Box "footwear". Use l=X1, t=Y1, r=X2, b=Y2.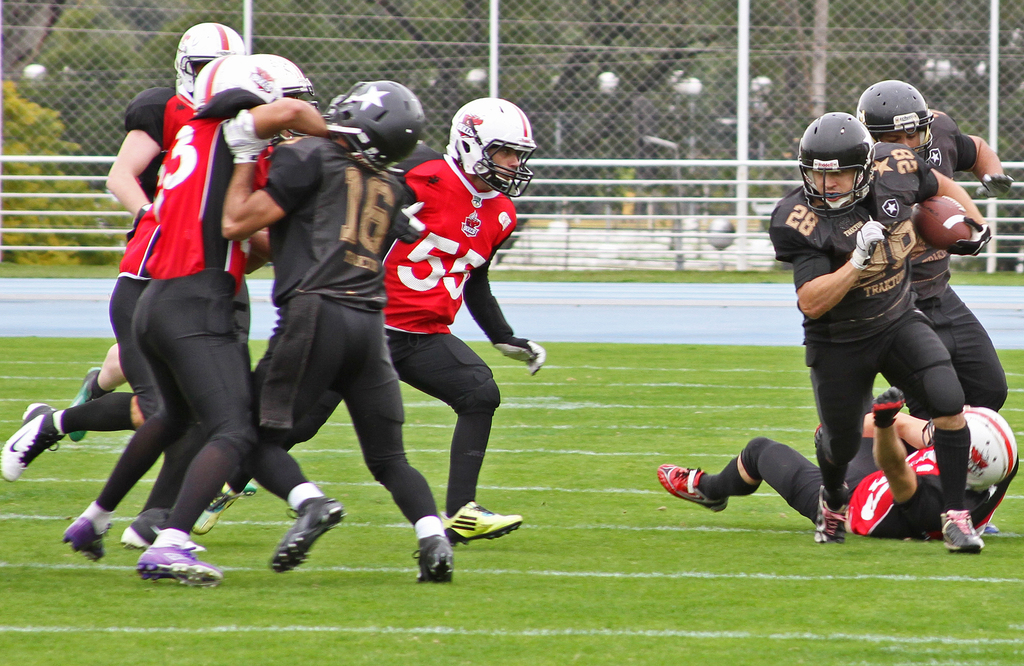
l=653, t=460, r=730, b=503.
